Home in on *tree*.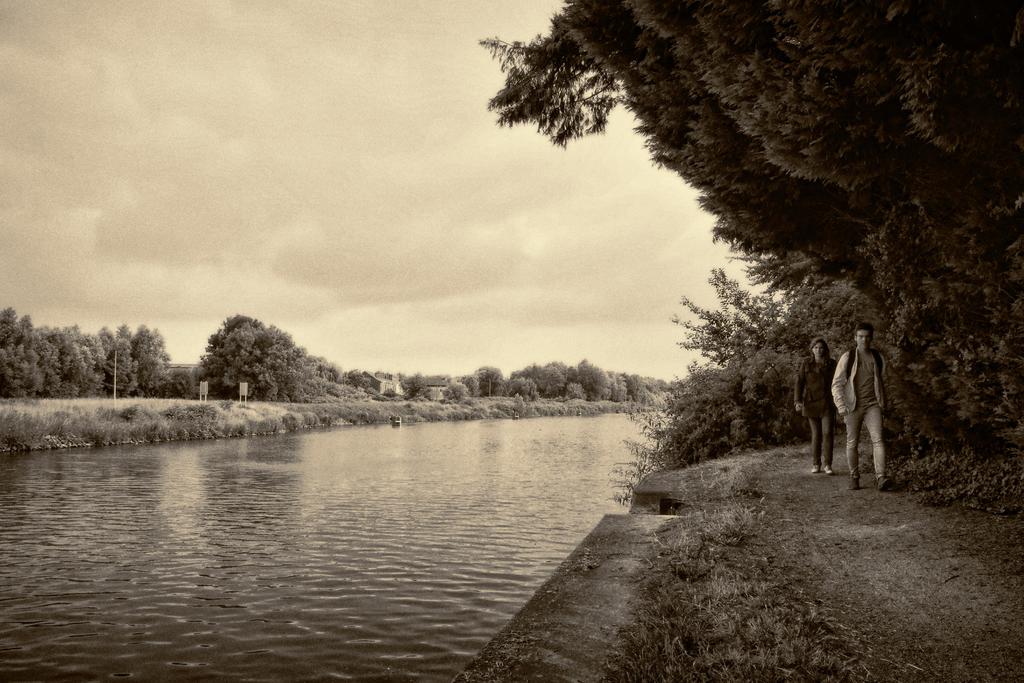
Homed in at x1=609, y1=254, x2=881, y2=509.
